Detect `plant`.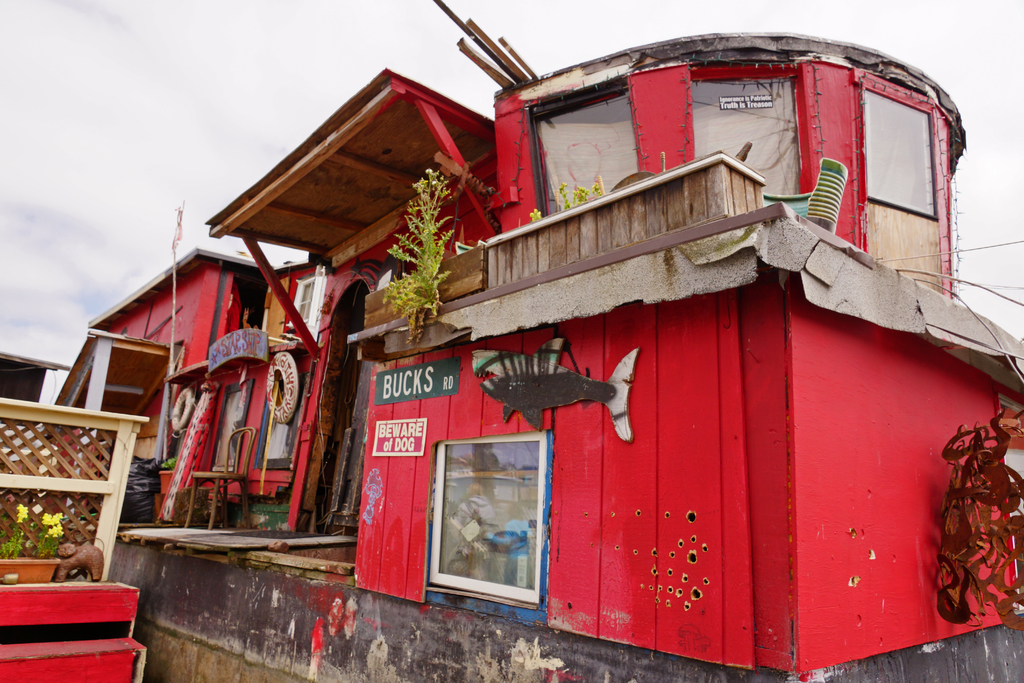
Detected at BBox(591, 173, 603, 192).
